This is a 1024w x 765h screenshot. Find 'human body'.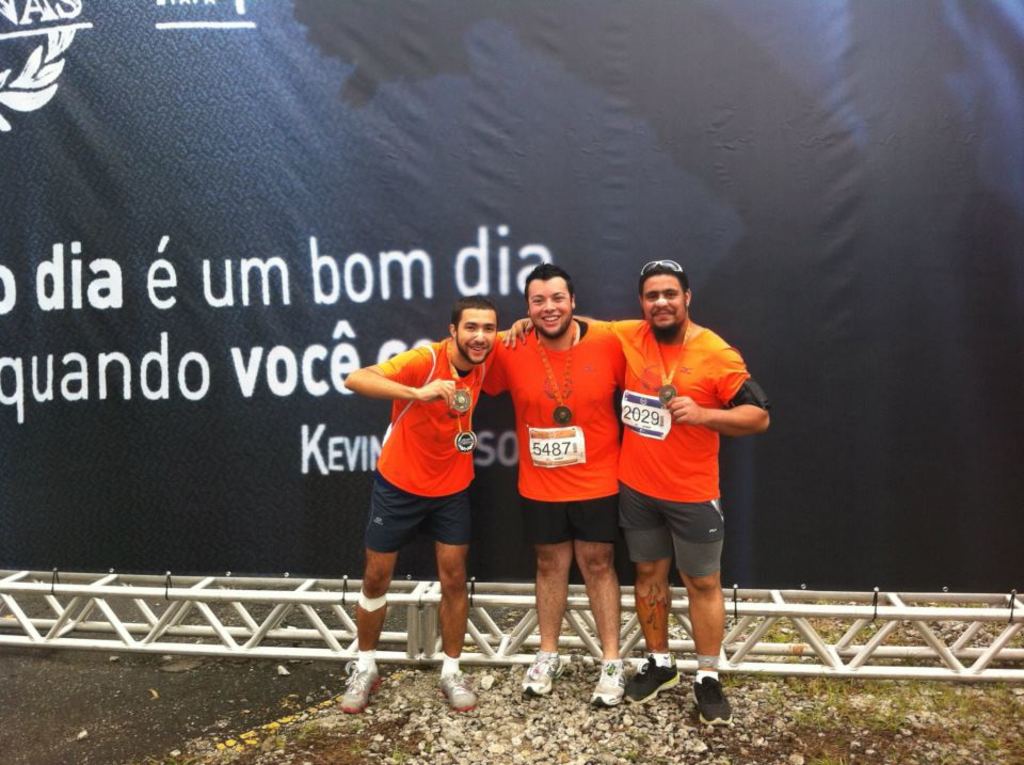
Bounding box: rect(479, 316, 625, 705).
